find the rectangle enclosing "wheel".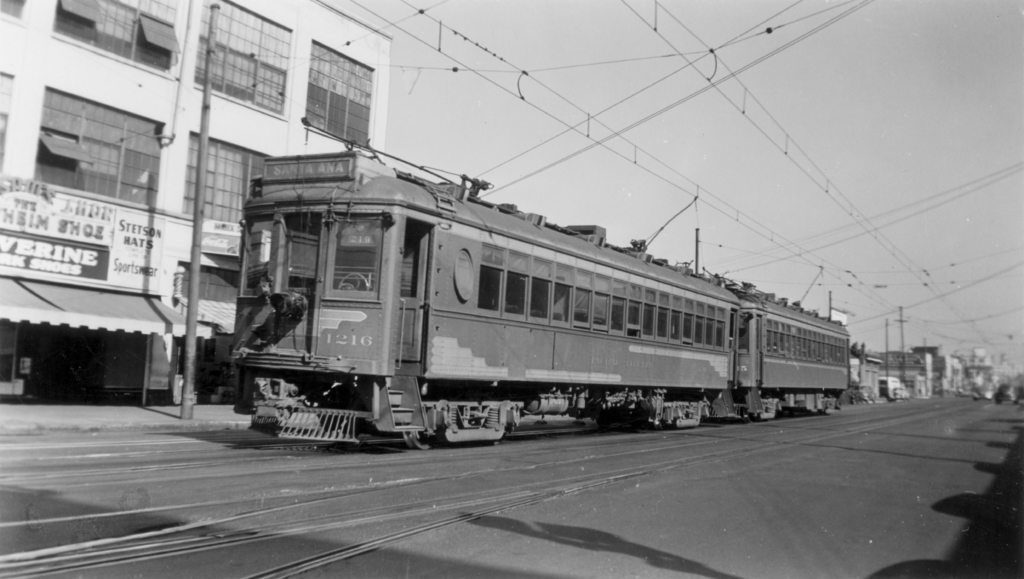
340,272,370,289.
